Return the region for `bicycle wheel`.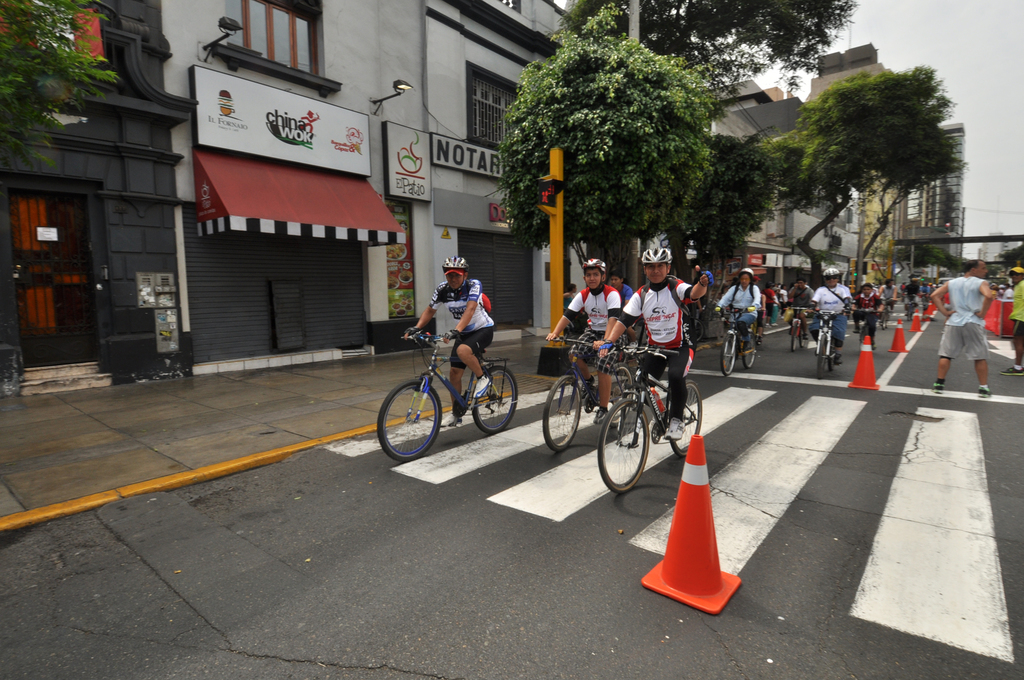
box(719, 330, 737, 374).
